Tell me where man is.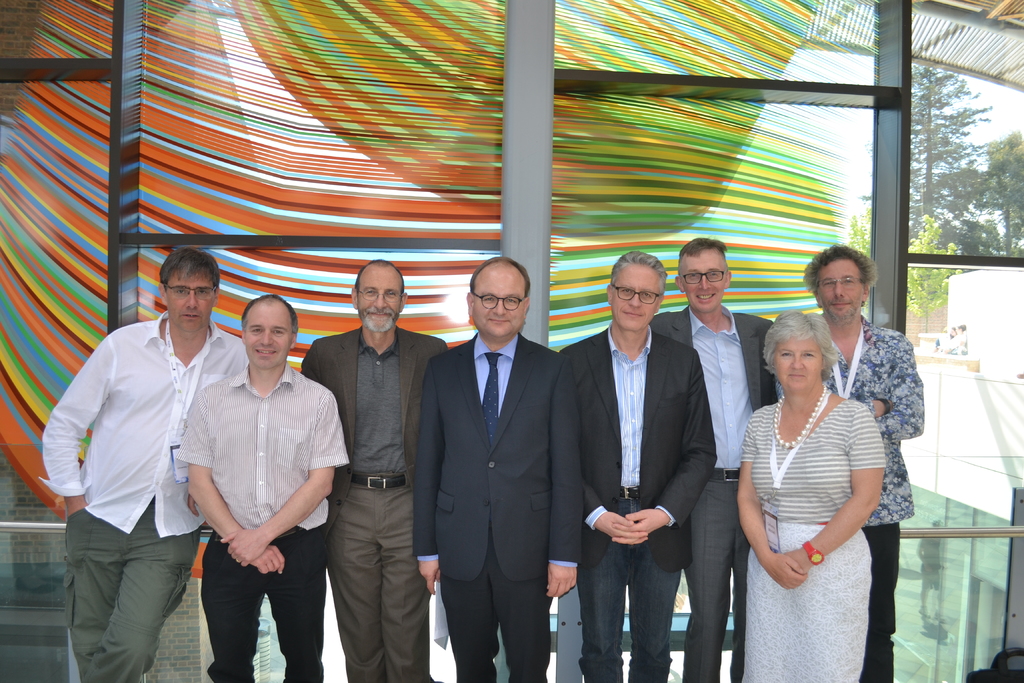
man is at <bbox>415, 251, 581, 682</bbox>.
